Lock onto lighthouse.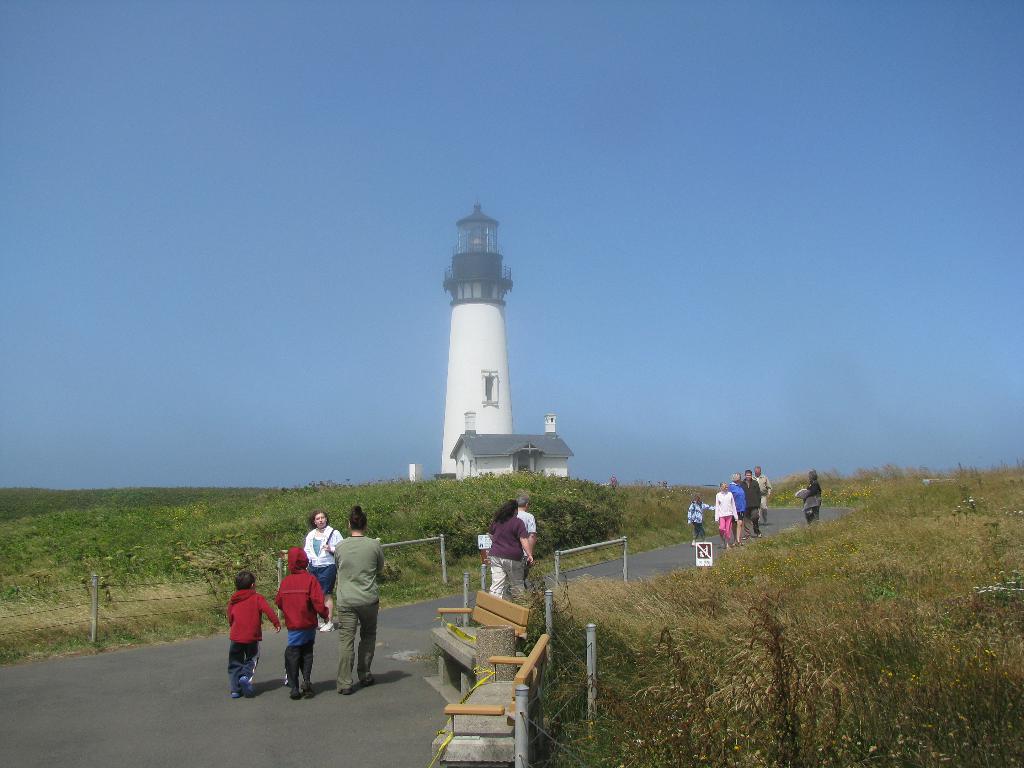
Locked: (x1=417, y1=188, x2=564, y2=495).
